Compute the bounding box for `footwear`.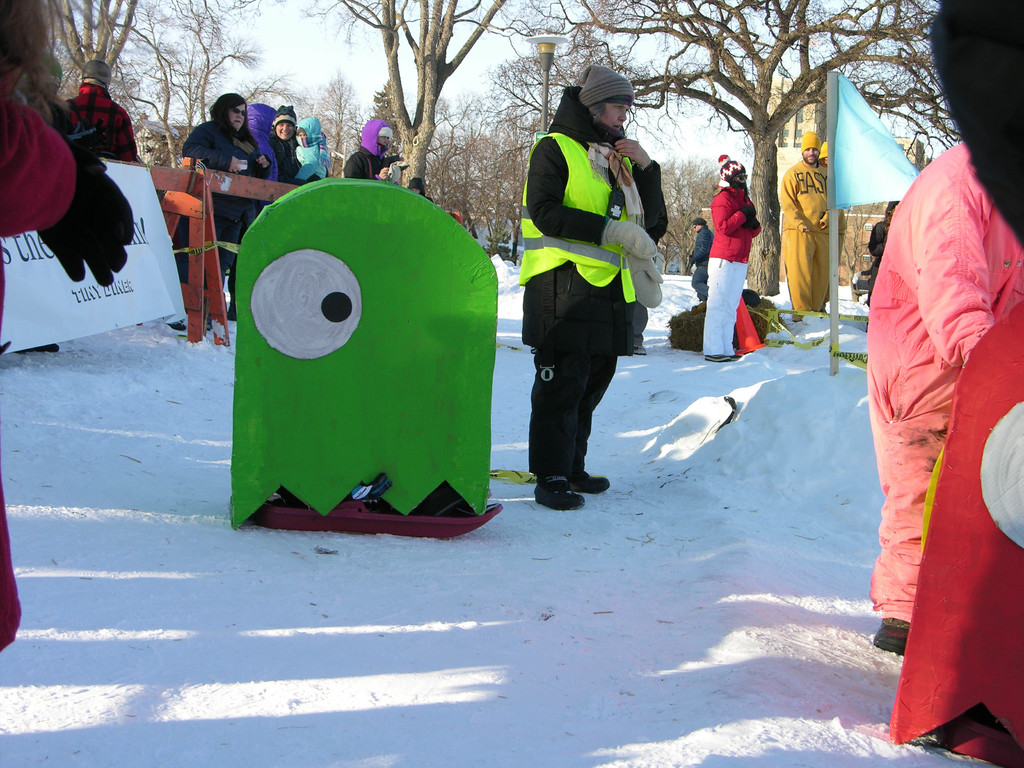
left=706, top=354, right=728, bottom=363.
